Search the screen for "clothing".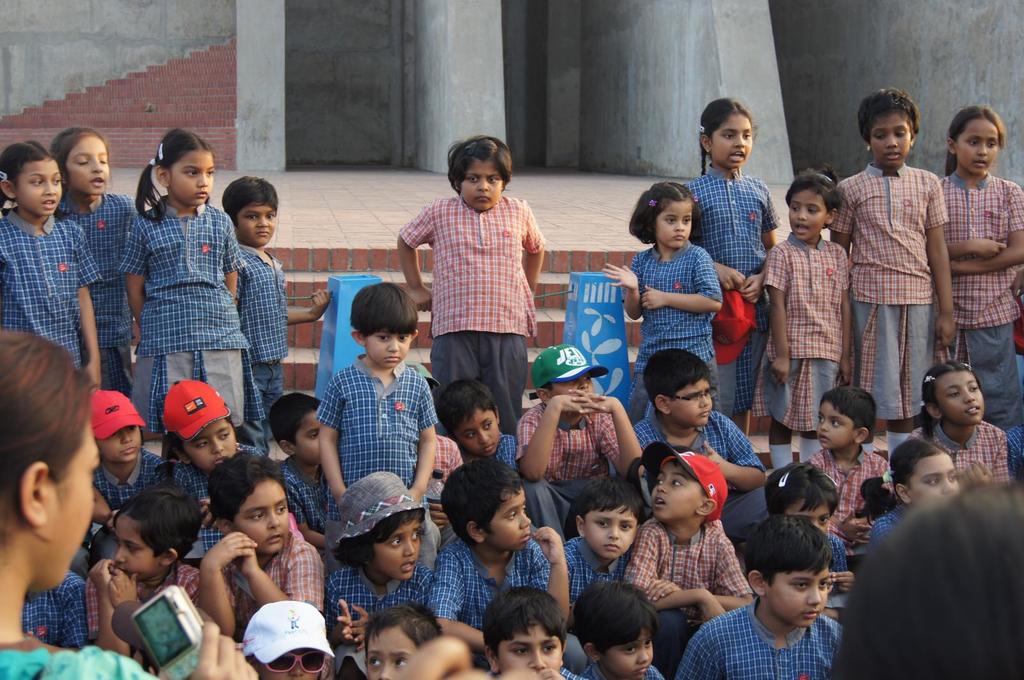
Found at Rect(577, 660, 666, 679).
